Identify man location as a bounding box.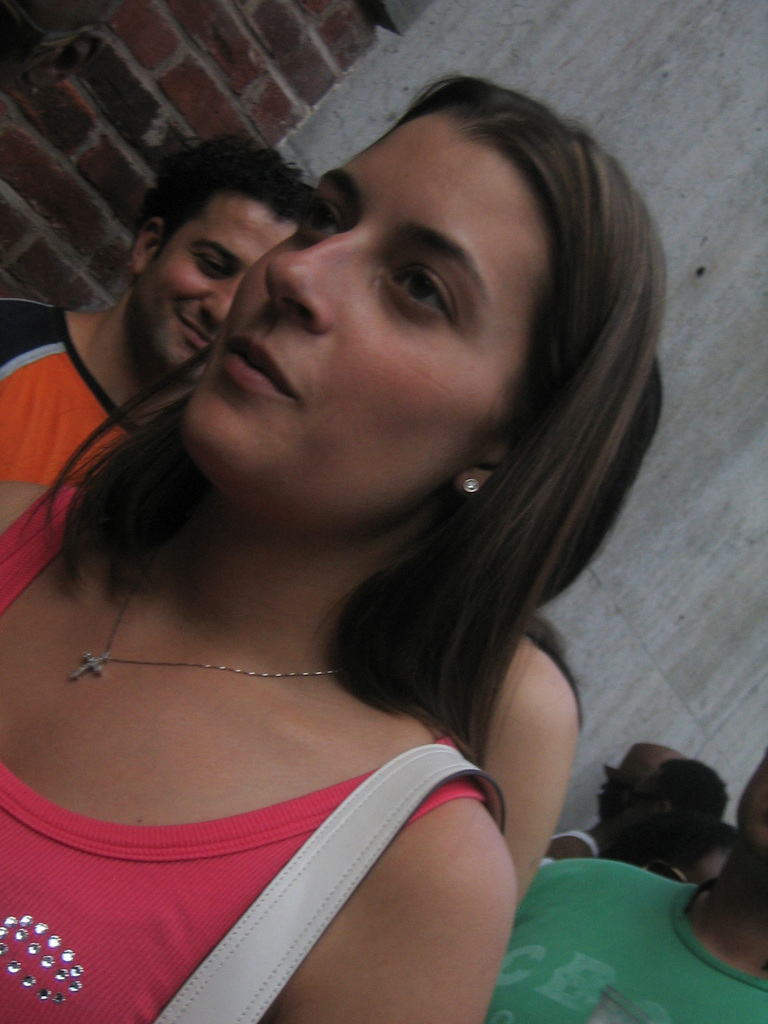
left=481, top=735, right=767, bottom=1023.
